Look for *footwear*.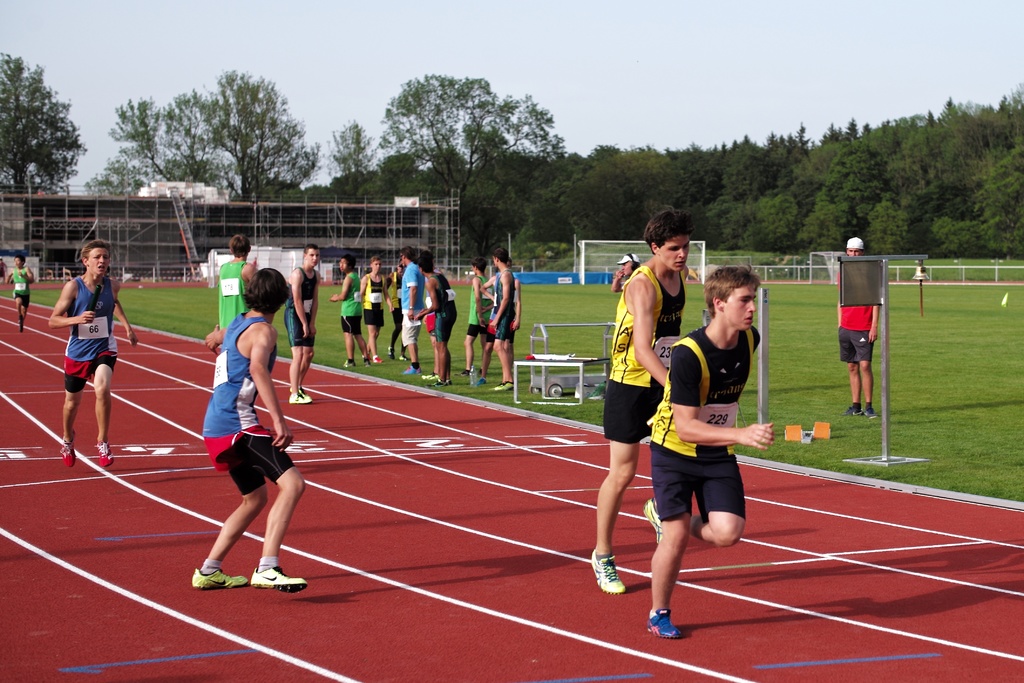
Found: 93 438 111 470.
